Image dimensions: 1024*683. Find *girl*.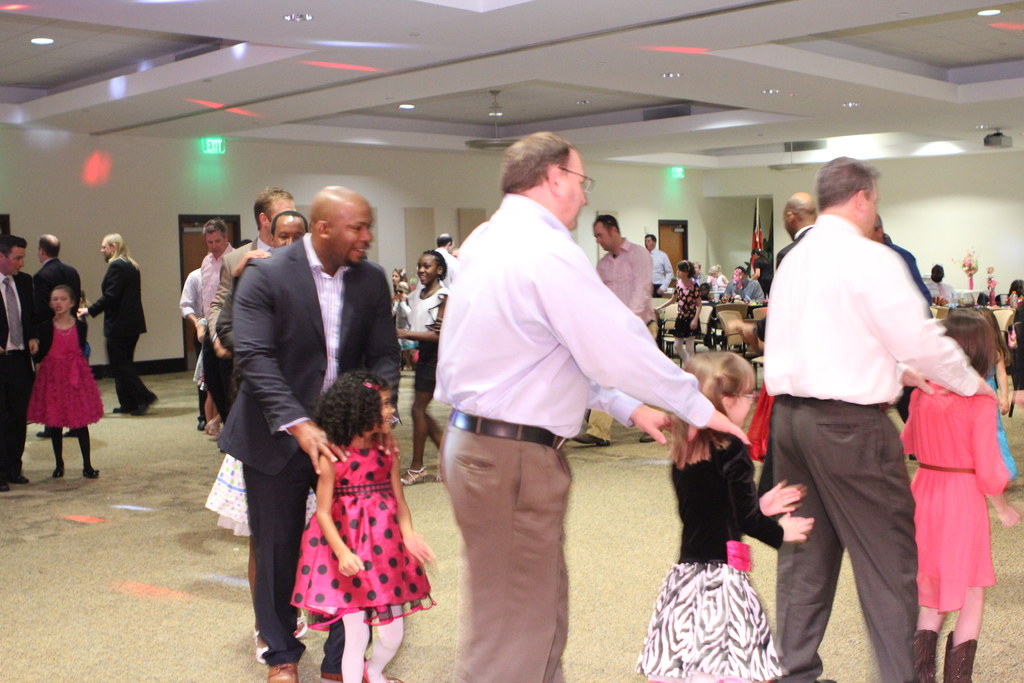
(x1=899, y1=309, x2=1022, y2=682).
